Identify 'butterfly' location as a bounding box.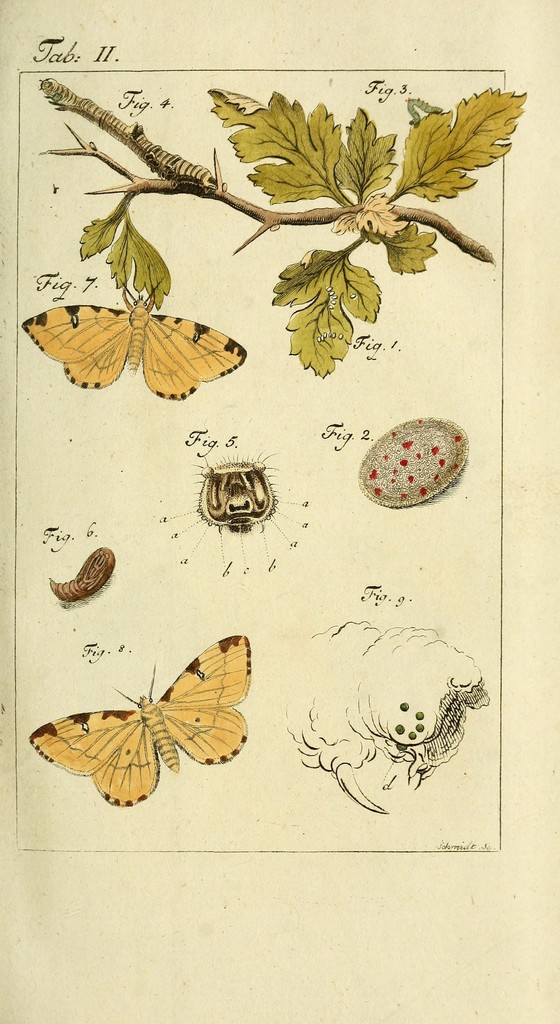
23,634,252,810.
